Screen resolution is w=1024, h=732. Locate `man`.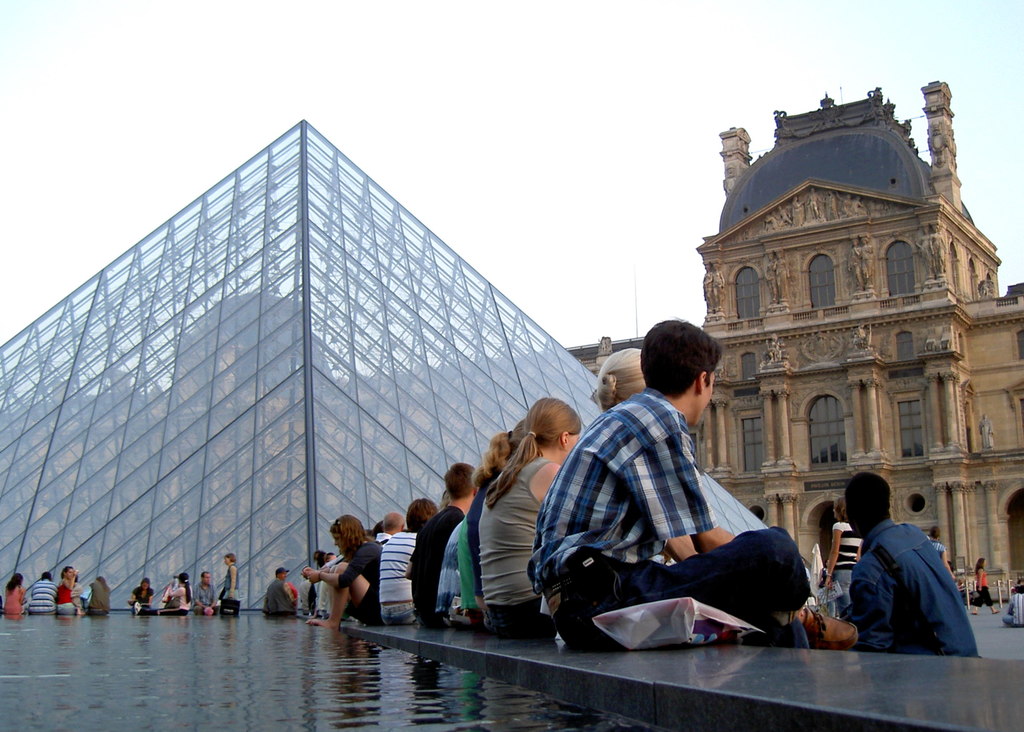
x1=195, y1=569, x2=218, y2=610.
